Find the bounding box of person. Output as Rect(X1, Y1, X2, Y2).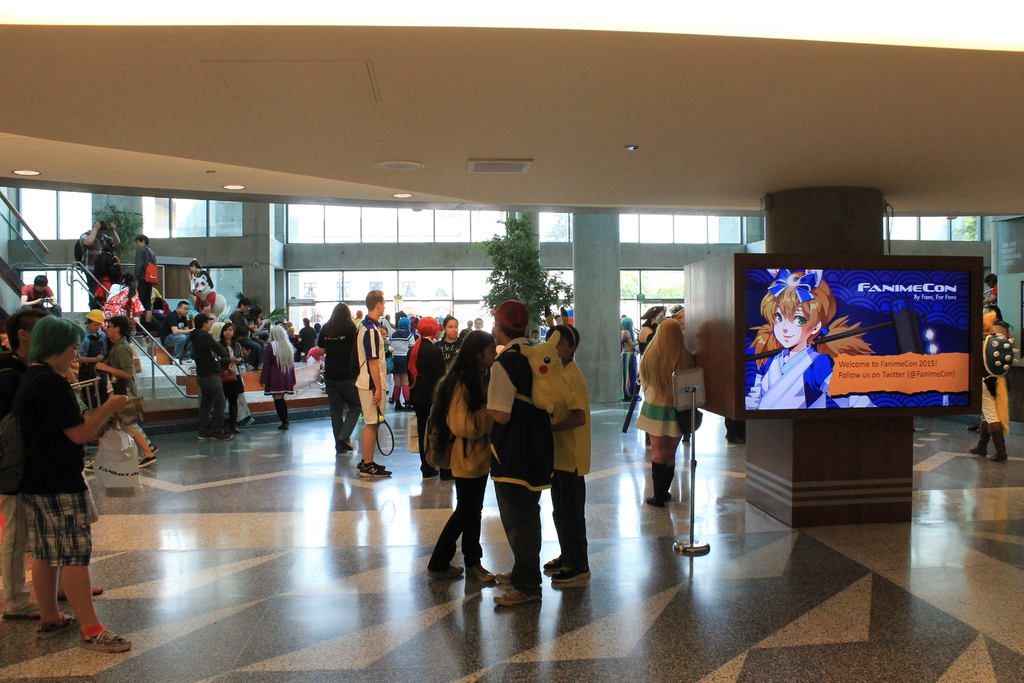
Rect(640, 320, 695, 510).
